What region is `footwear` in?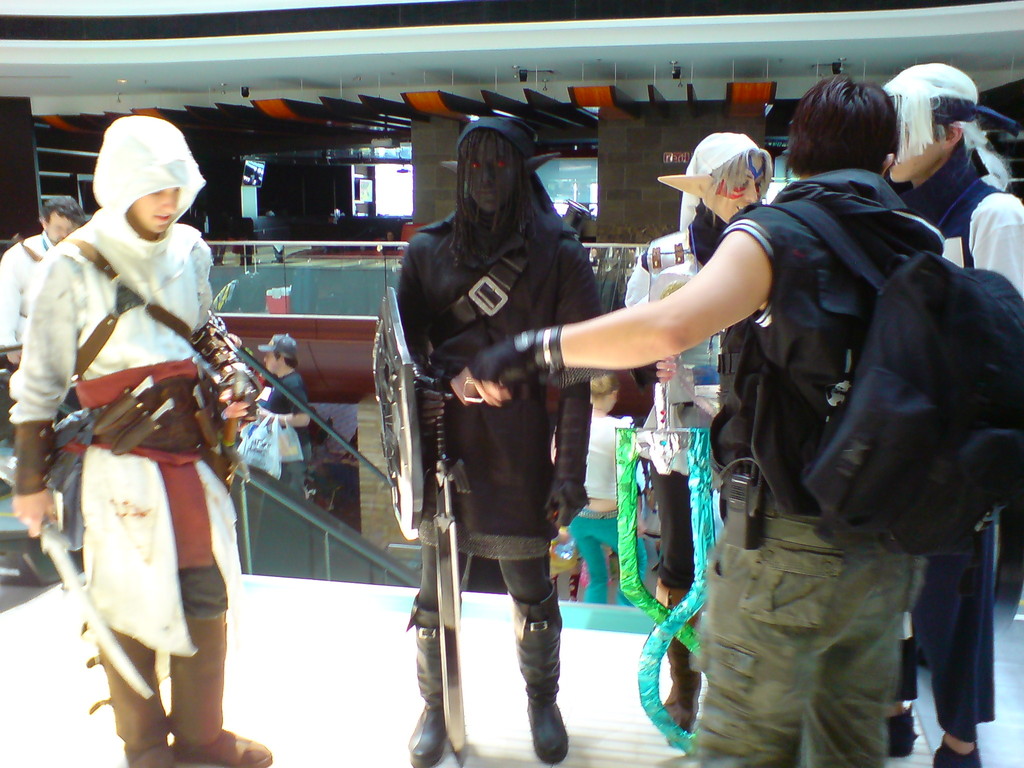
BBox(931, 741, 984, 767).
